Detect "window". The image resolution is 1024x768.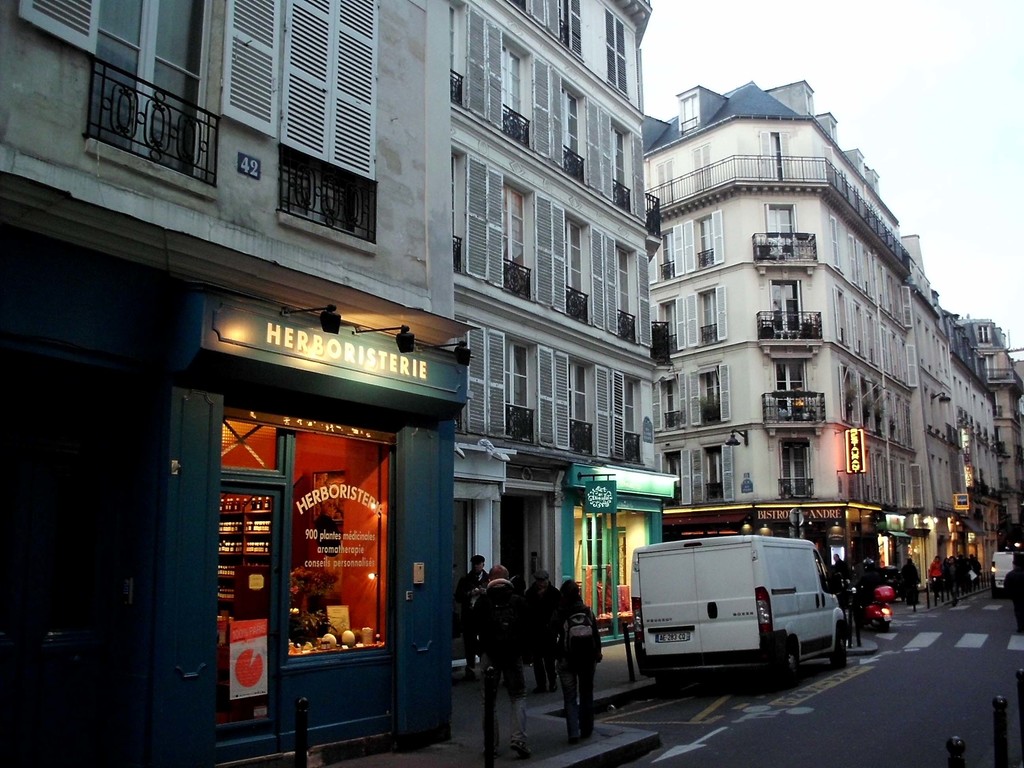
box=[767, 273, 808, 341].
